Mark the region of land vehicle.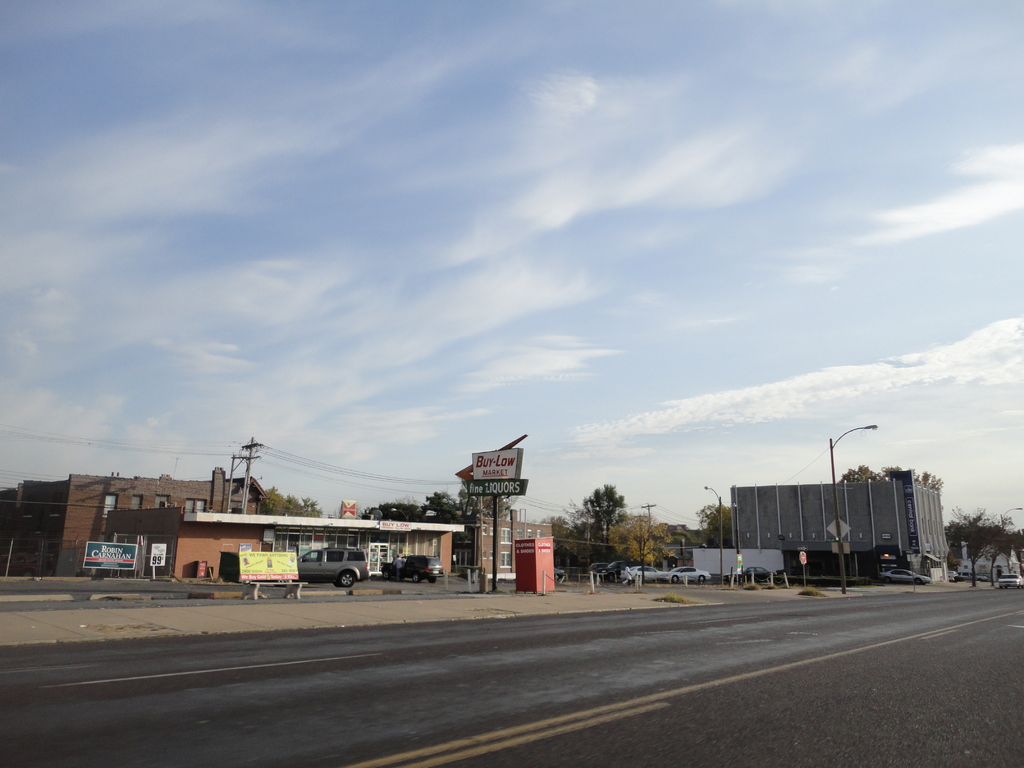
Region: bbox=[947, 570, 960, 579].
